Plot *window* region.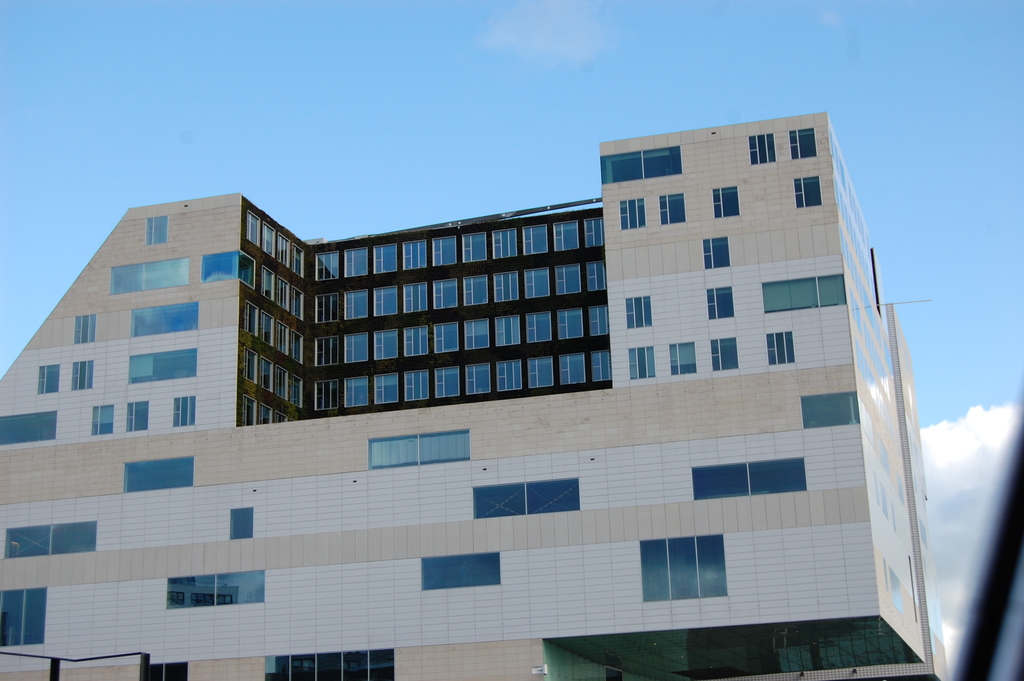
Plotted at pyautogui.locateOnScreen(124, 455, 194, 491).
